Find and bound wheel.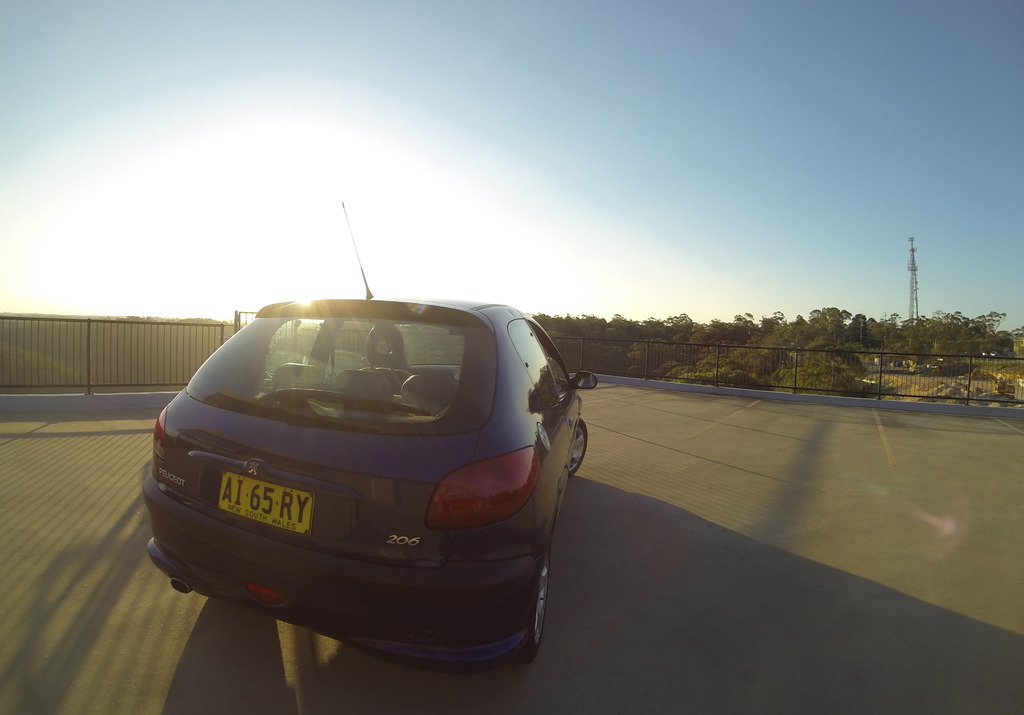
Bound: left=517, top=560, right=554, bottom=659.
